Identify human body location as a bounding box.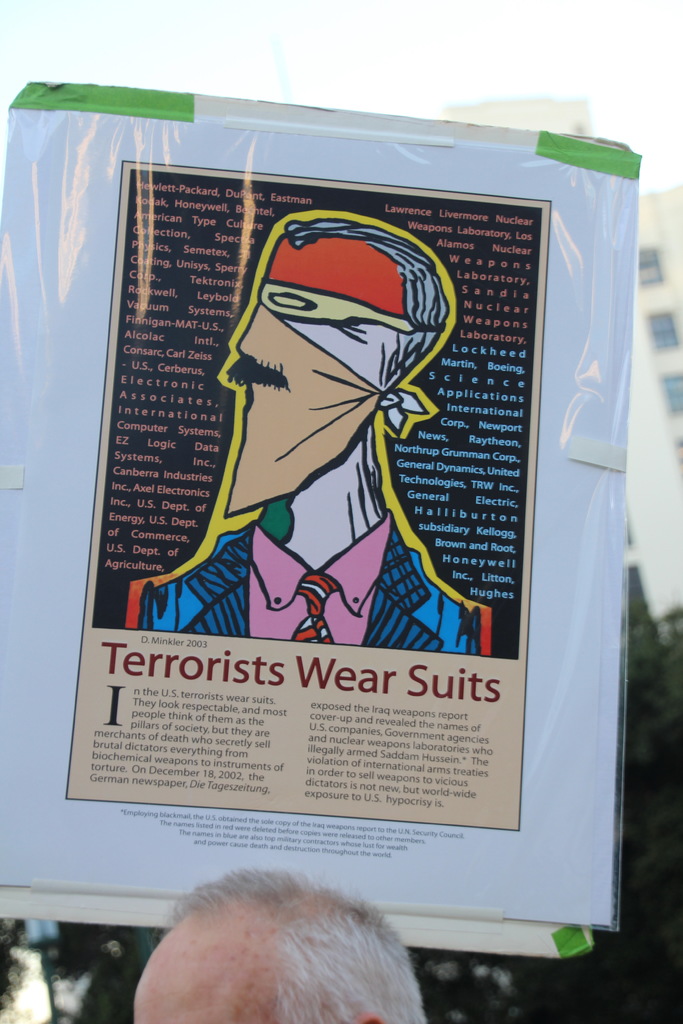
<box>128,865,432,1023</box>.
